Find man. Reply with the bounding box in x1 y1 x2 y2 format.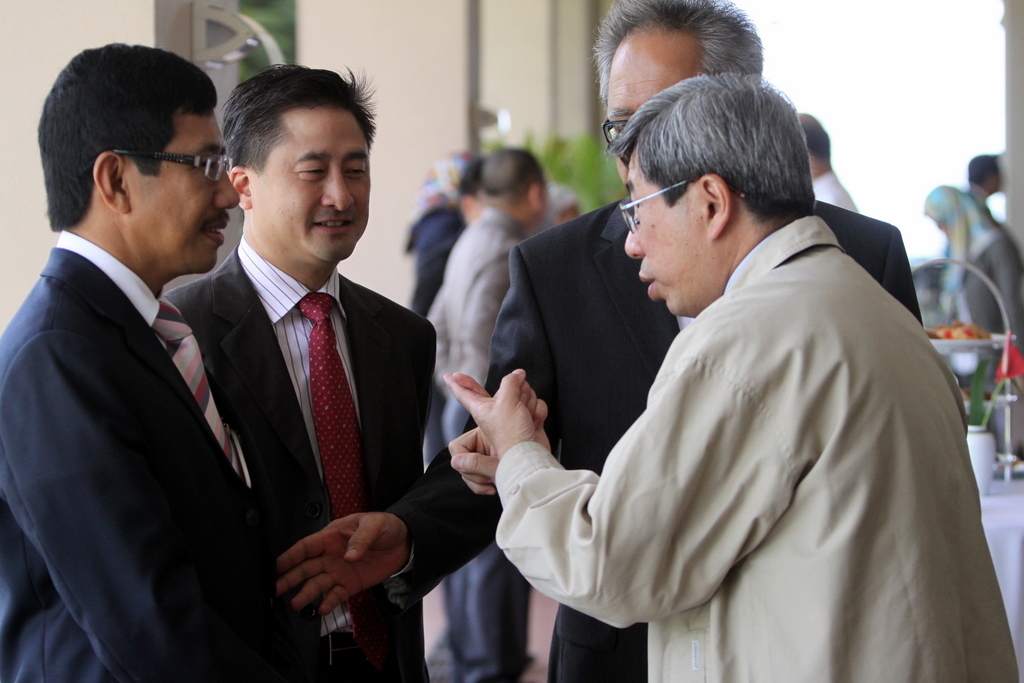
0 38 315 682.
